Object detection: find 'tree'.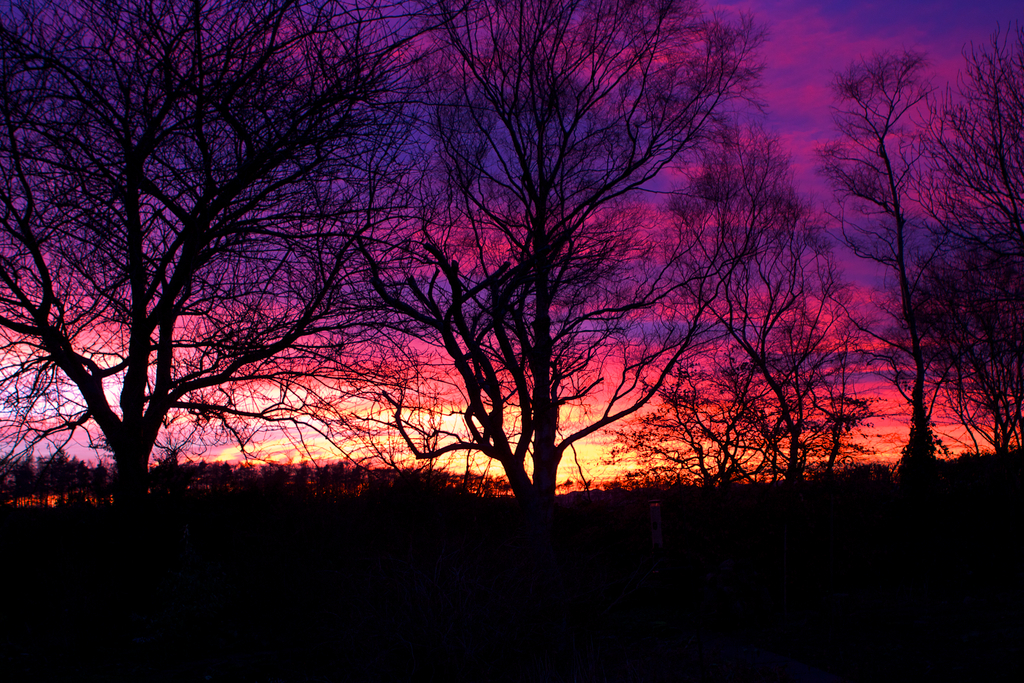
(833, 35, 949, 488).
